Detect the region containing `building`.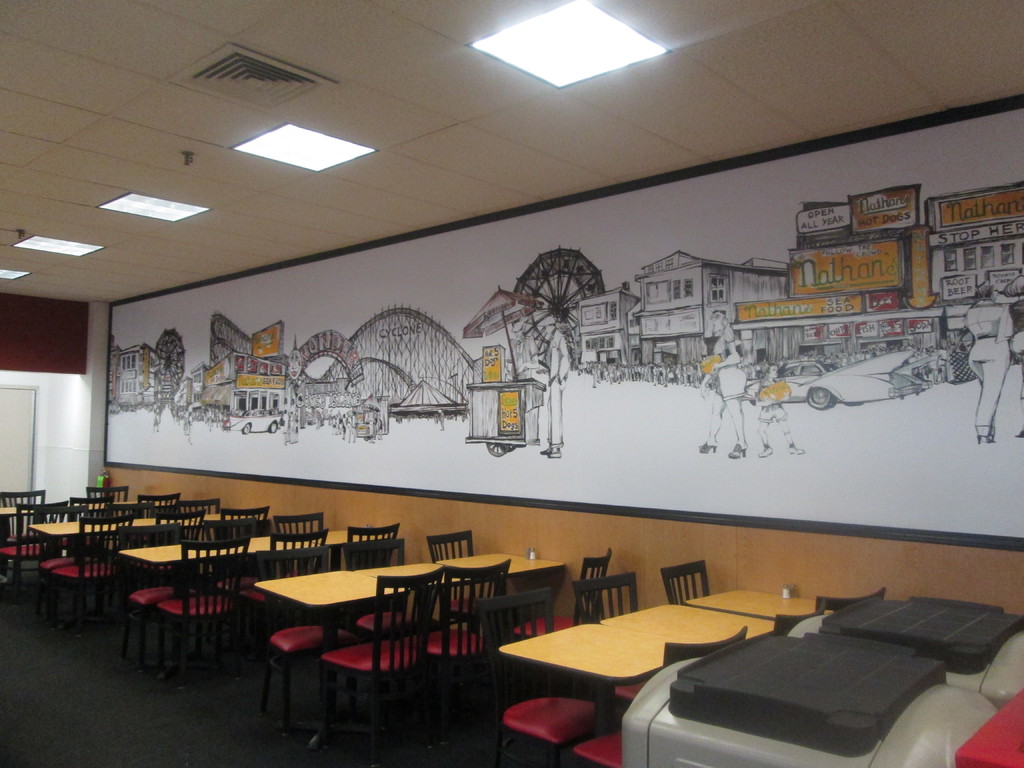
box=[118, 342, 154, 416].
